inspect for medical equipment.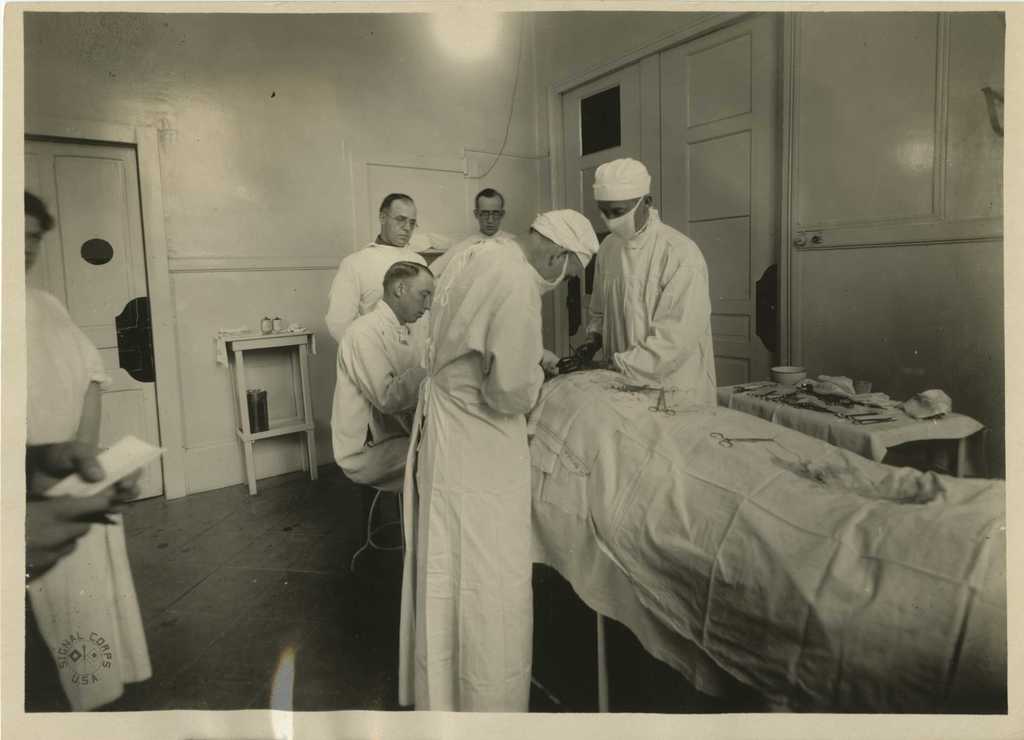
Inspection: left=532, top=369, right=1008, bottom=715.
